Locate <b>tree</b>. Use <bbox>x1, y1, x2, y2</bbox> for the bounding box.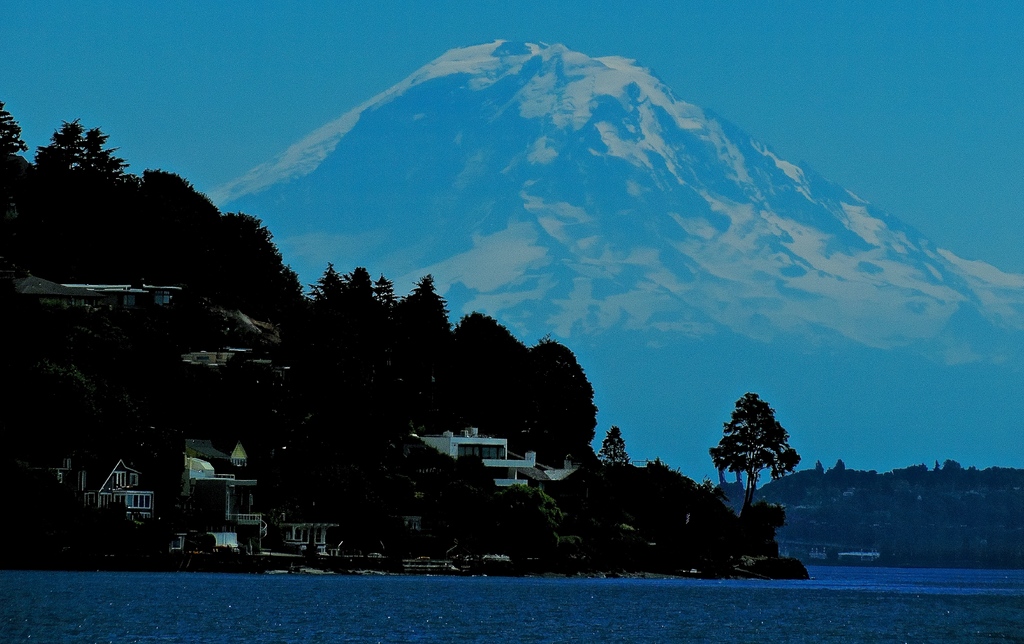
<bbox>138, 165, 223, 220</bbox>.
